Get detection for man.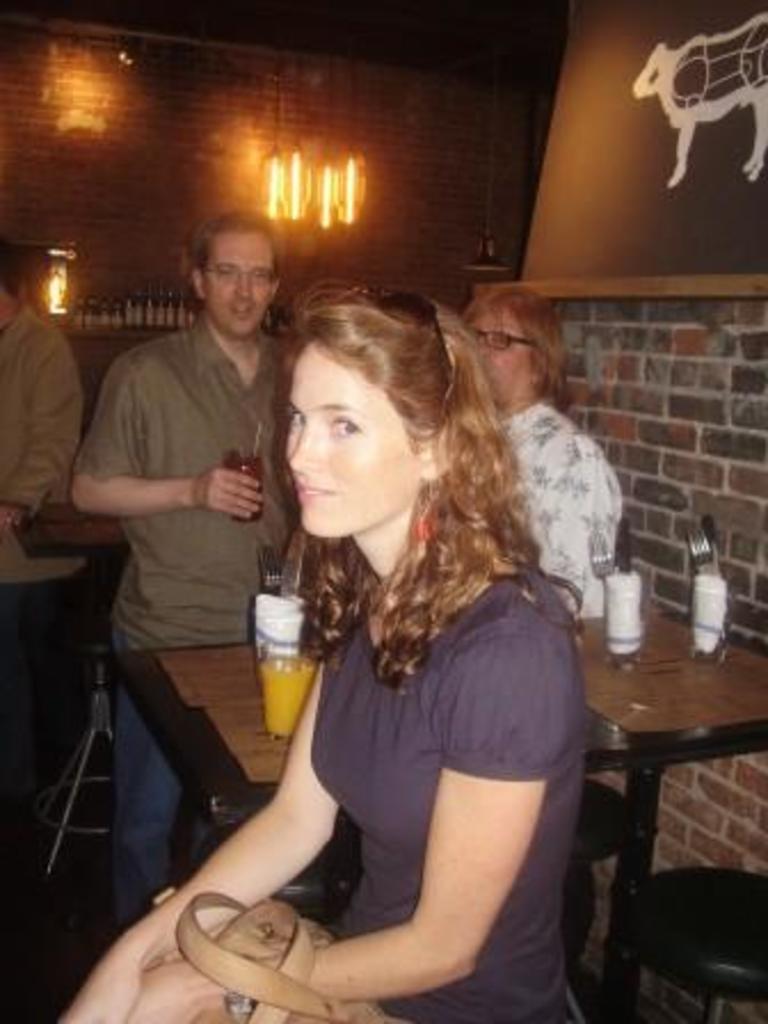
Detection: BBox(0, 245, 94, 805).
